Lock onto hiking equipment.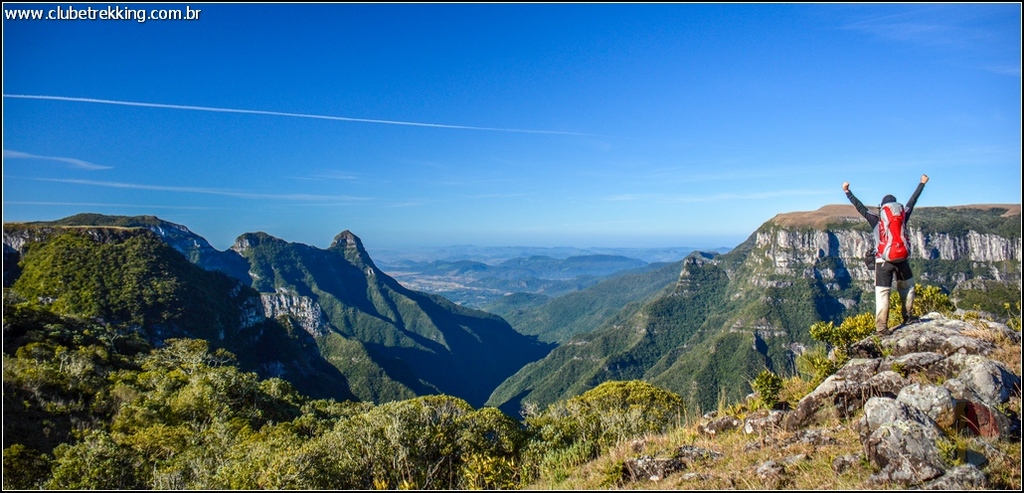
Locked: box=[876, 200, 911, 266].
